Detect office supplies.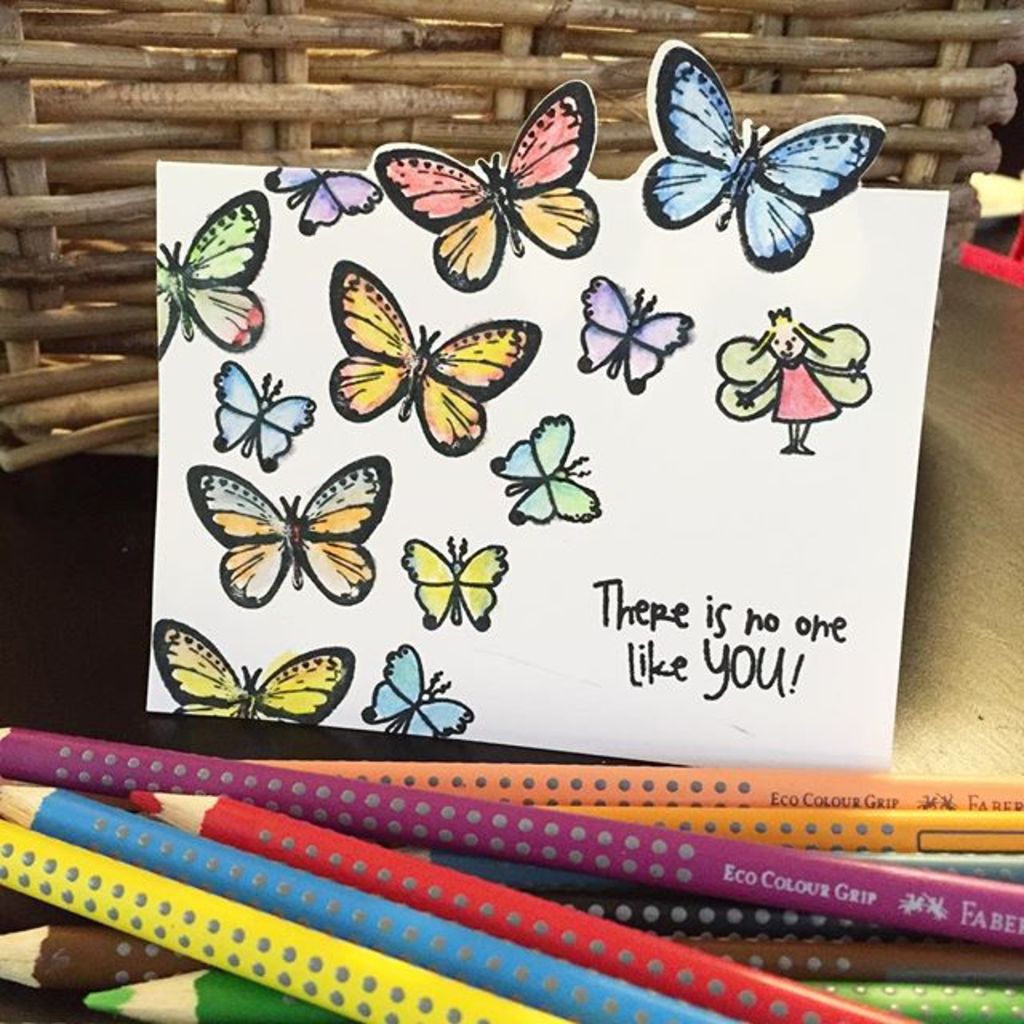
Detected at <bbox>0, 774, 707, 1010</bbox>.
